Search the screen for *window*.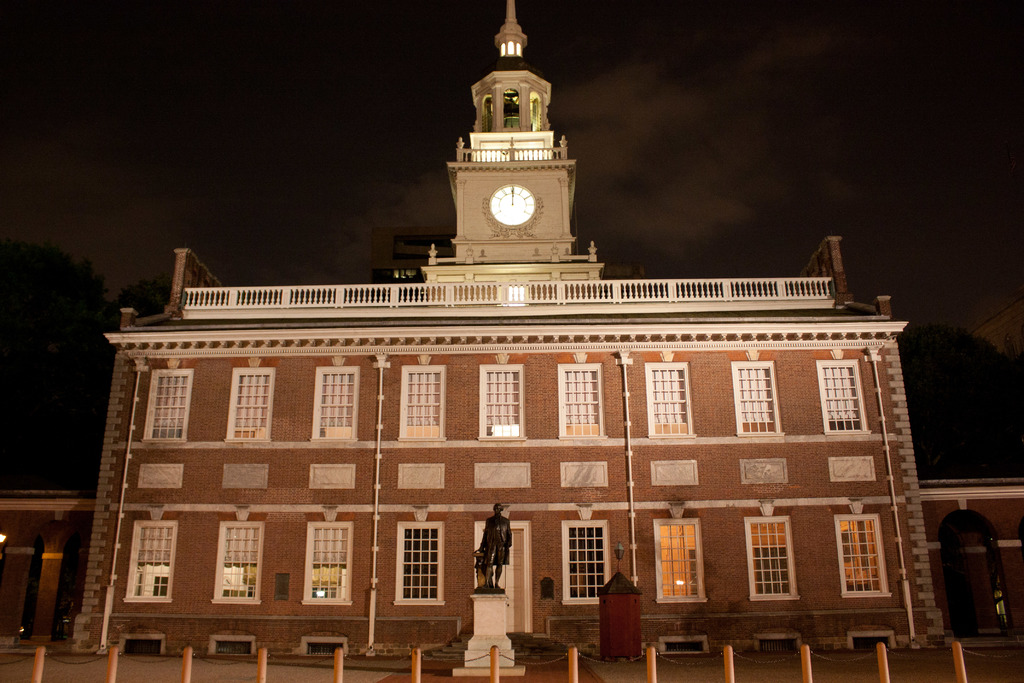
Found at [507, 39, 512, 56].
